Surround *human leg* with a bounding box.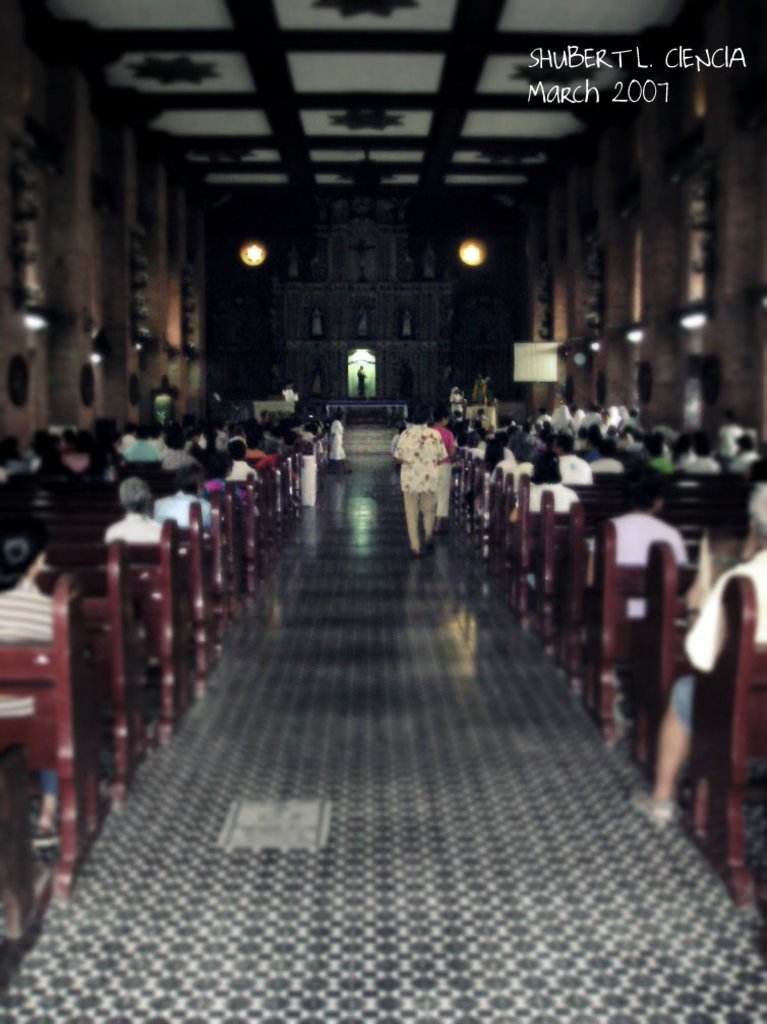
635 678 688 828.
